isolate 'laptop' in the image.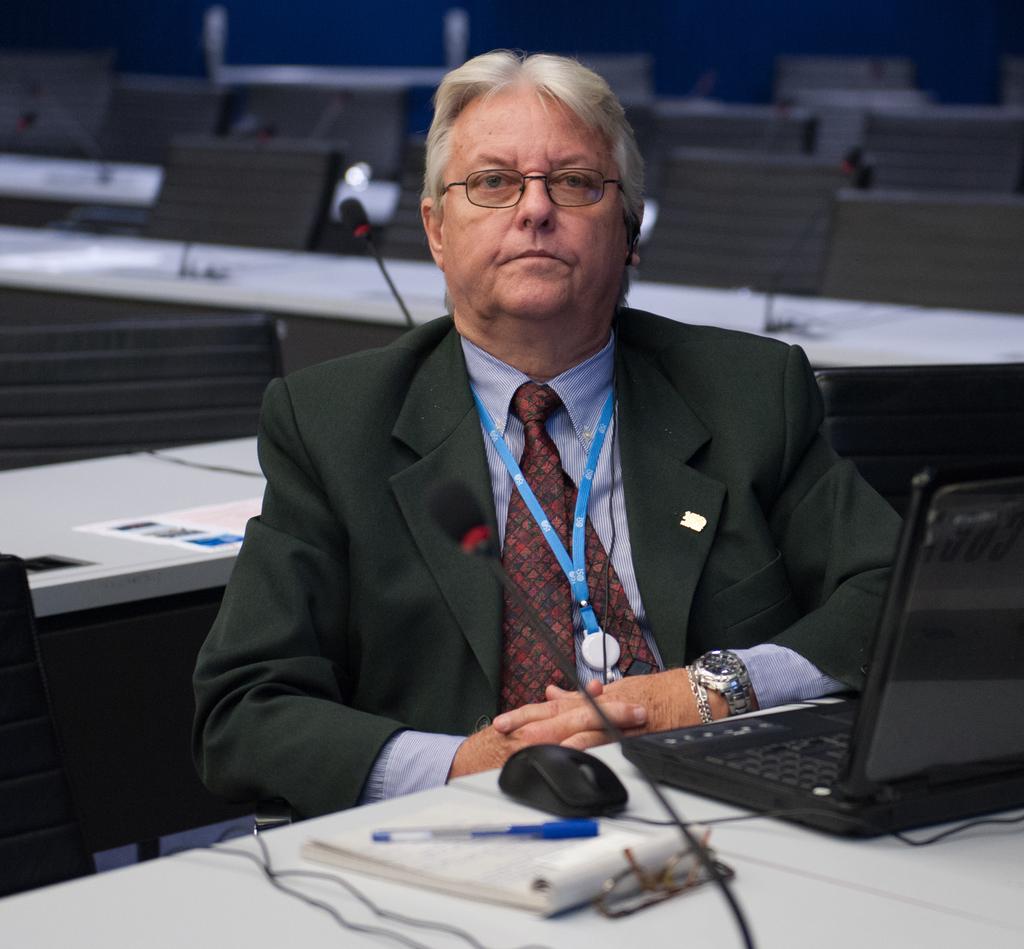
Isolated region: l=595, t=410, r=990, b=887.
